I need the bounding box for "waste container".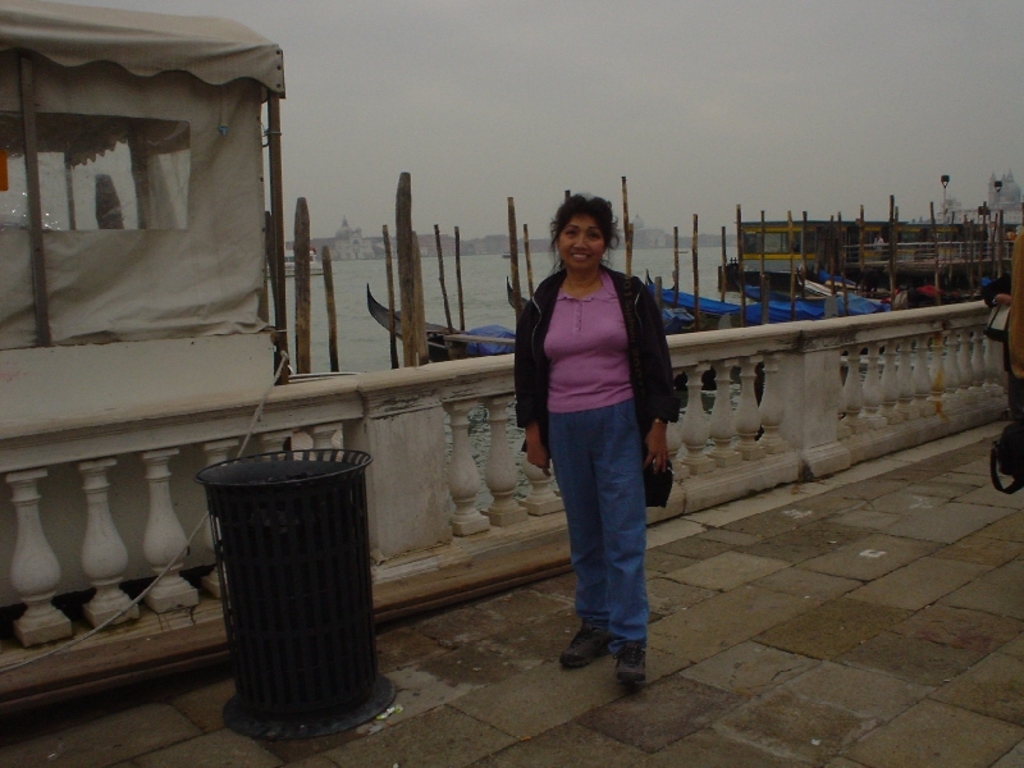
Here it is: box(202, 436, 387, 742).
